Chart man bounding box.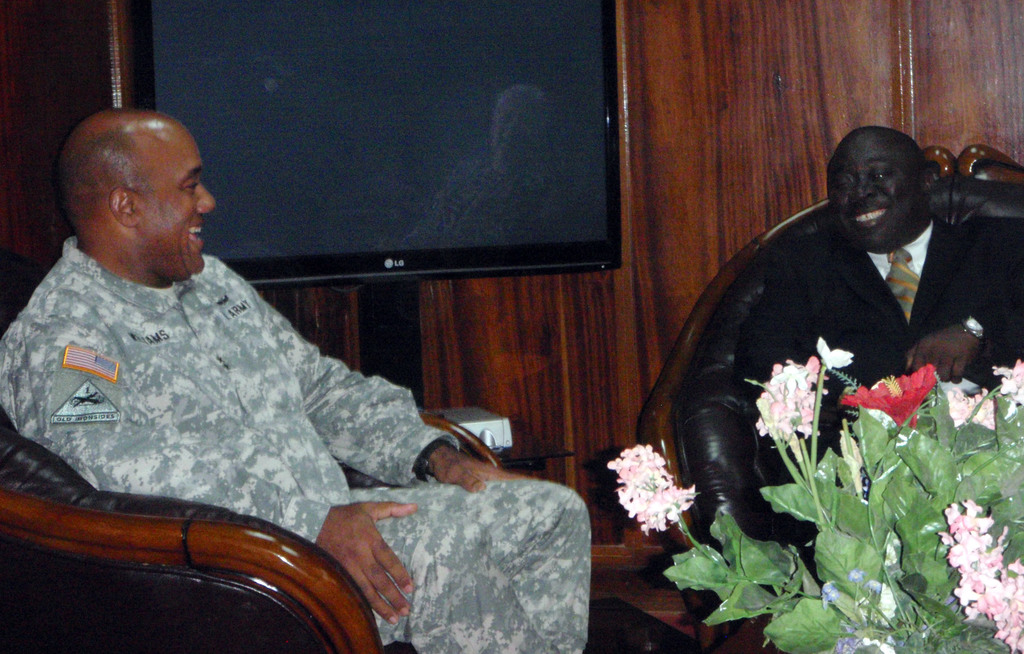
Charted: <region>0, 106, 595, 653</region>.
